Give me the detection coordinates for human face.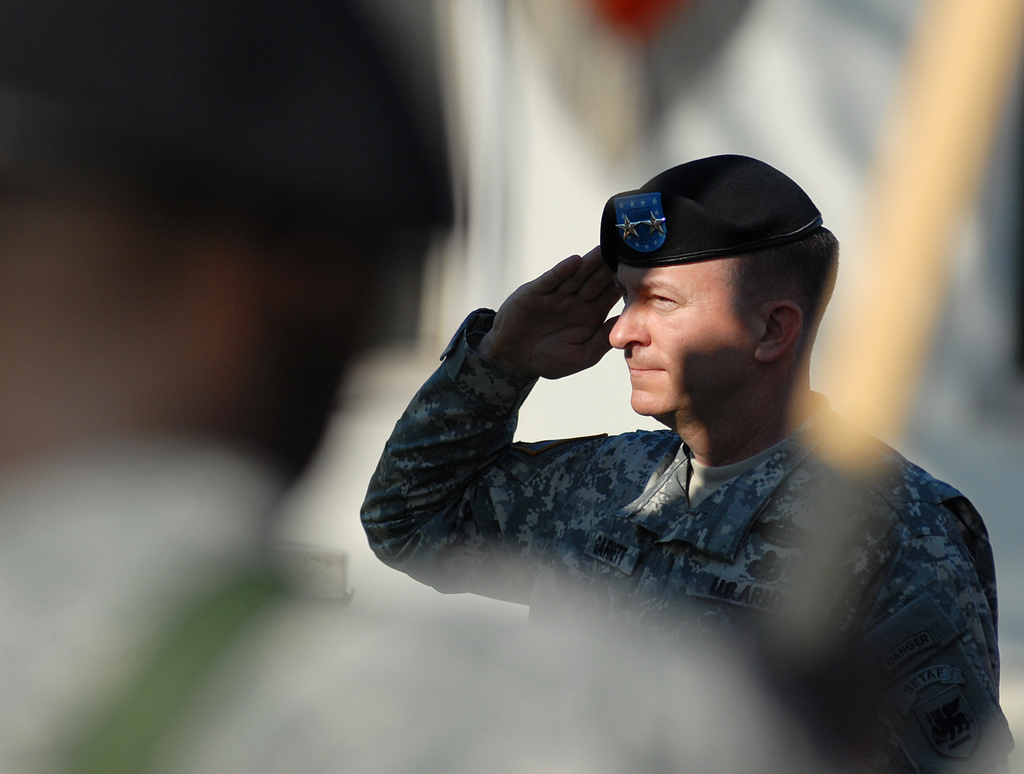
{"left": 606, "top": 262, "right": 762, "bottom": 414}.
